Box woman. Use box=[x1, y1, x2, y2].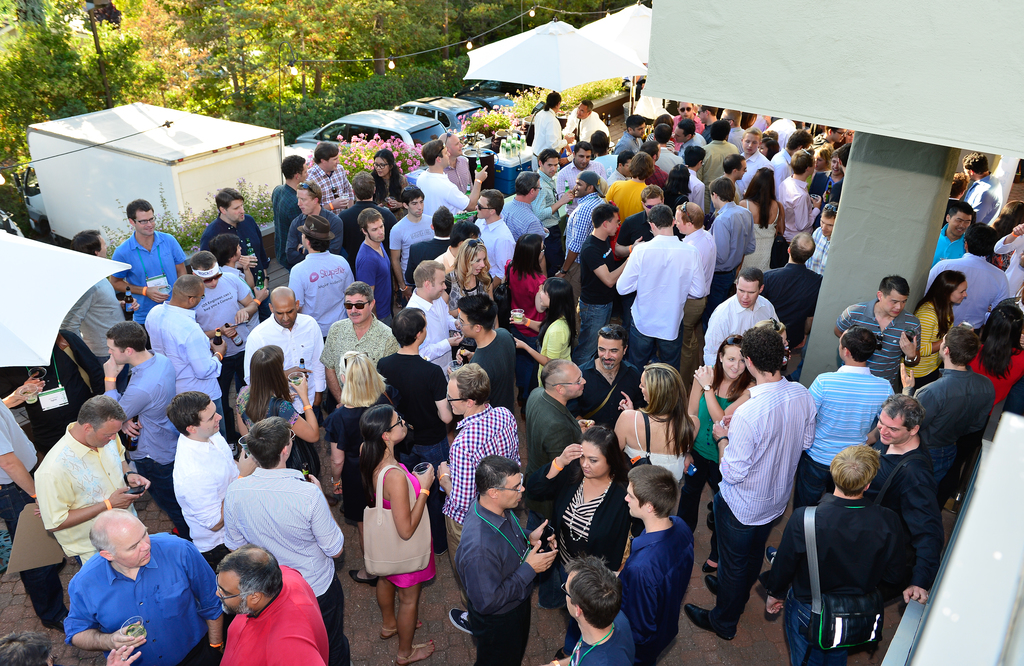
box=[522, 420, 632, 660].
